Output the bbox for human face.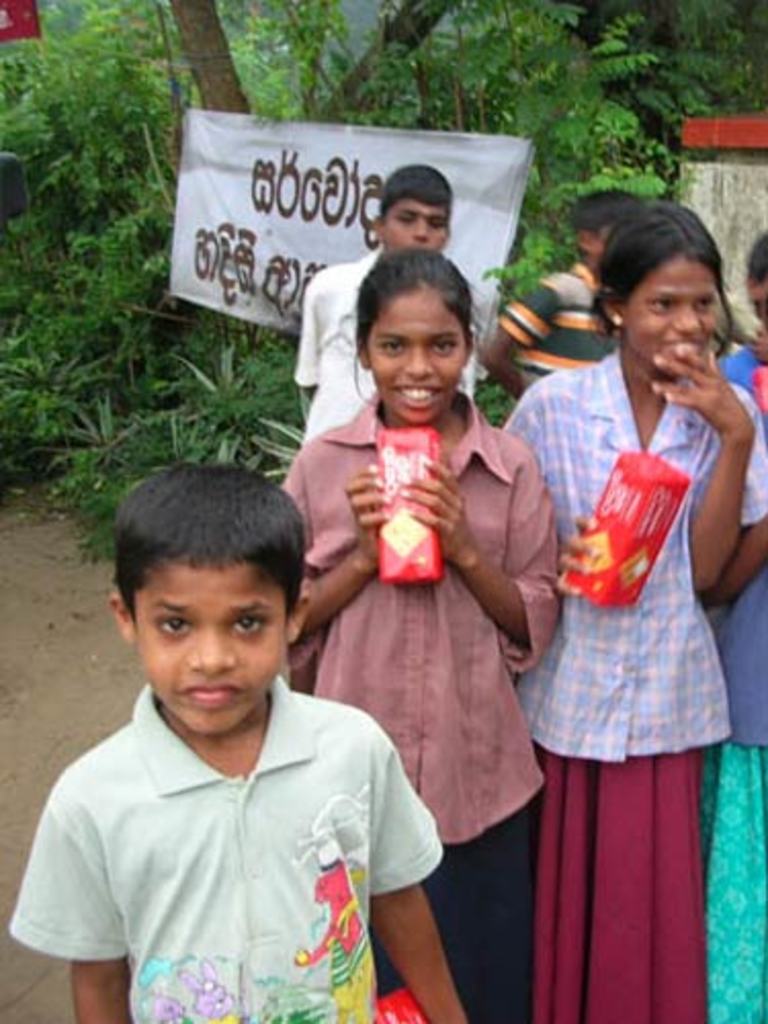
bbox(373, 279, 461, 430).
